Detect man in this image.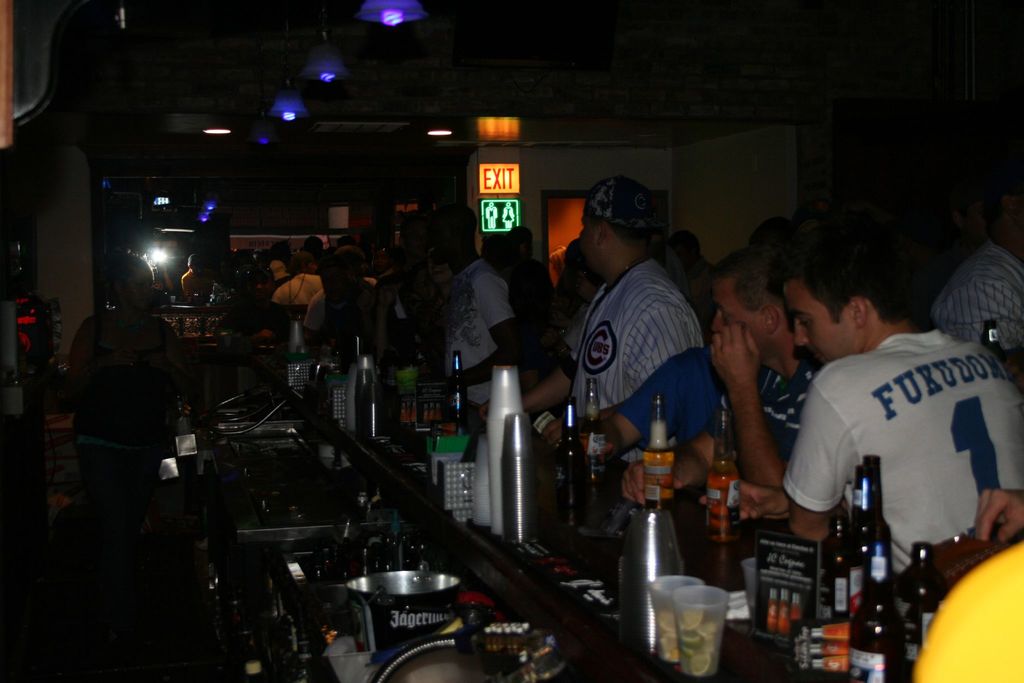
Detection: 775:229:1023:666.
